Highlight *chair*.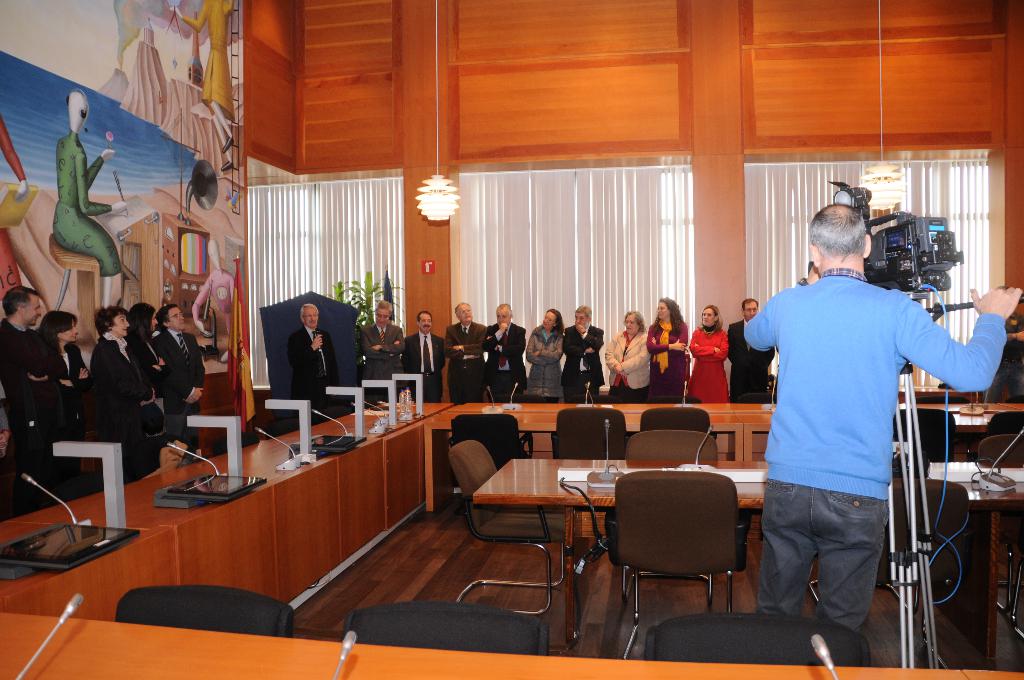
Highlighted region: (left=499, top=392, right=547, bottom=403).
